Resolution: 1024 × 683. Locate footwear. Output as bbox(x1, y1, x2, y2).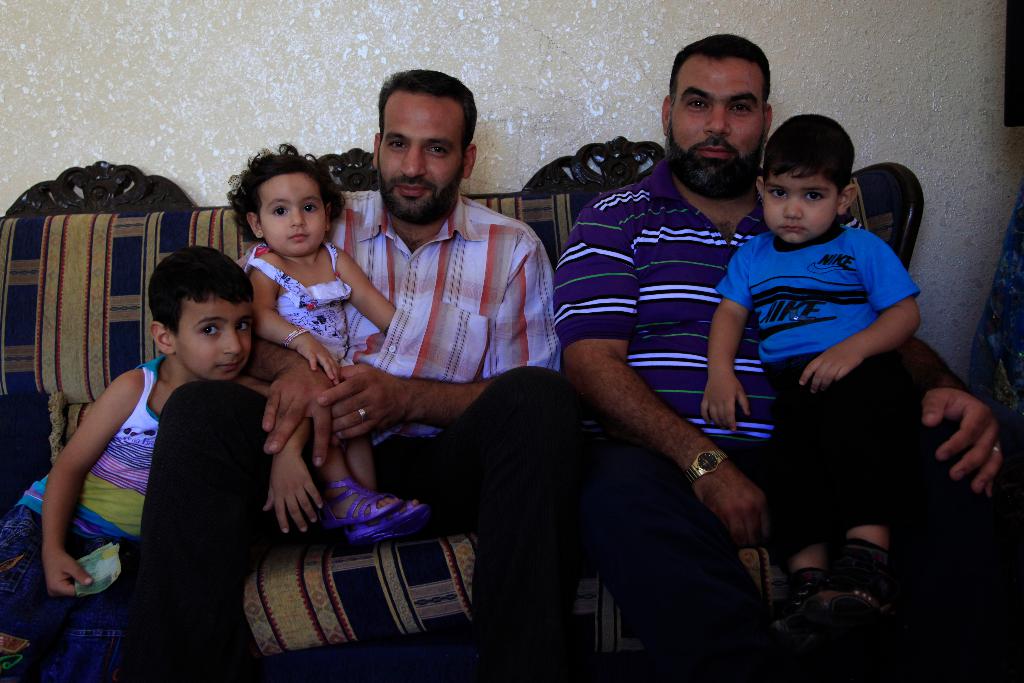
bbox(776, 588, 813, 653).
